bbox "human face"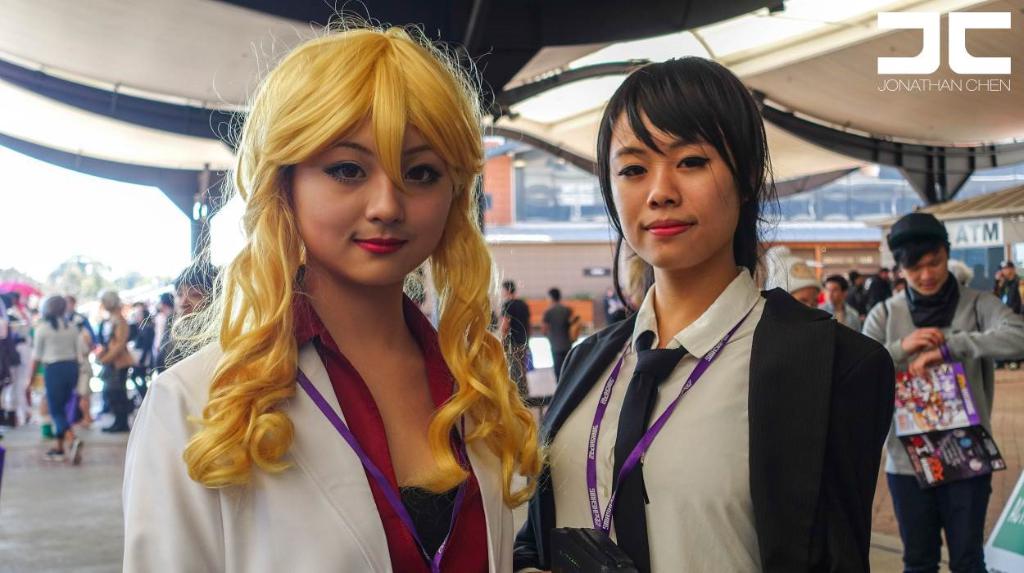
x1=822, y1=281, x2=845, y2=303
